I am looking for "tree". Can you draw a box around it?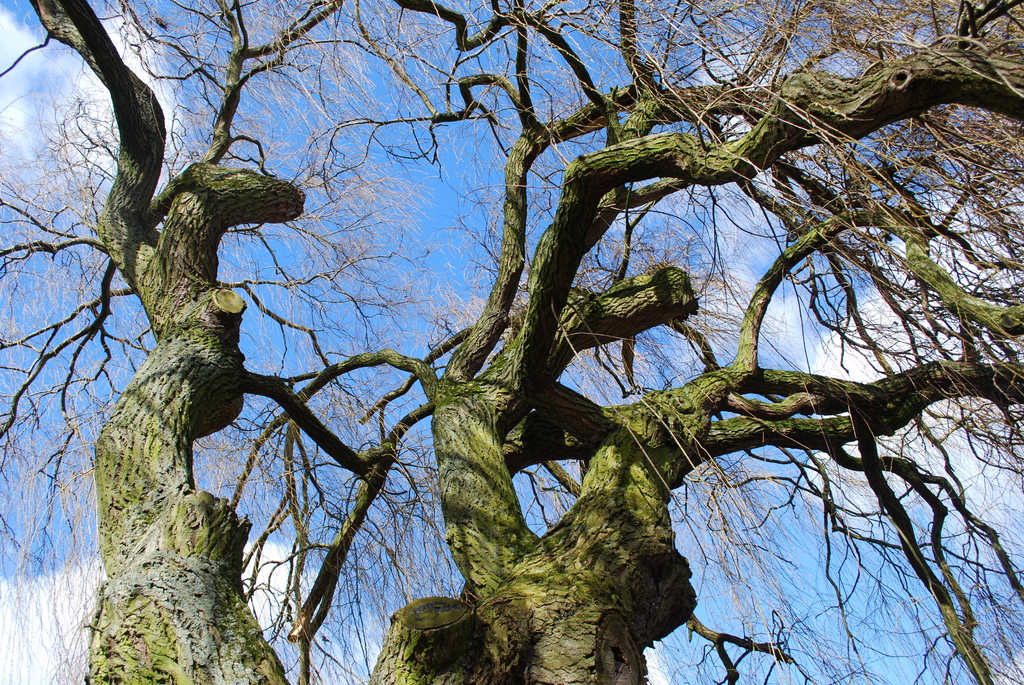
Sure, the bounding box is [0,0,1023,684].
